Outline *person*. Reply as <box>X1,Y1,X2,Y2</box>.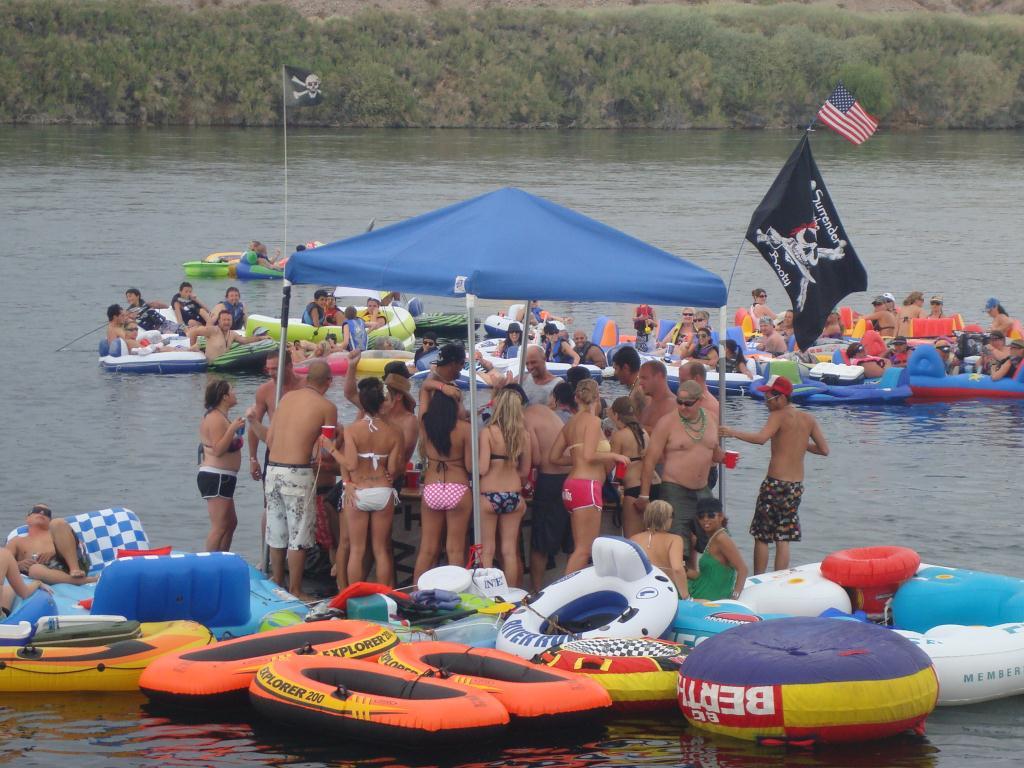
<box>324,381,406,590</box>.
